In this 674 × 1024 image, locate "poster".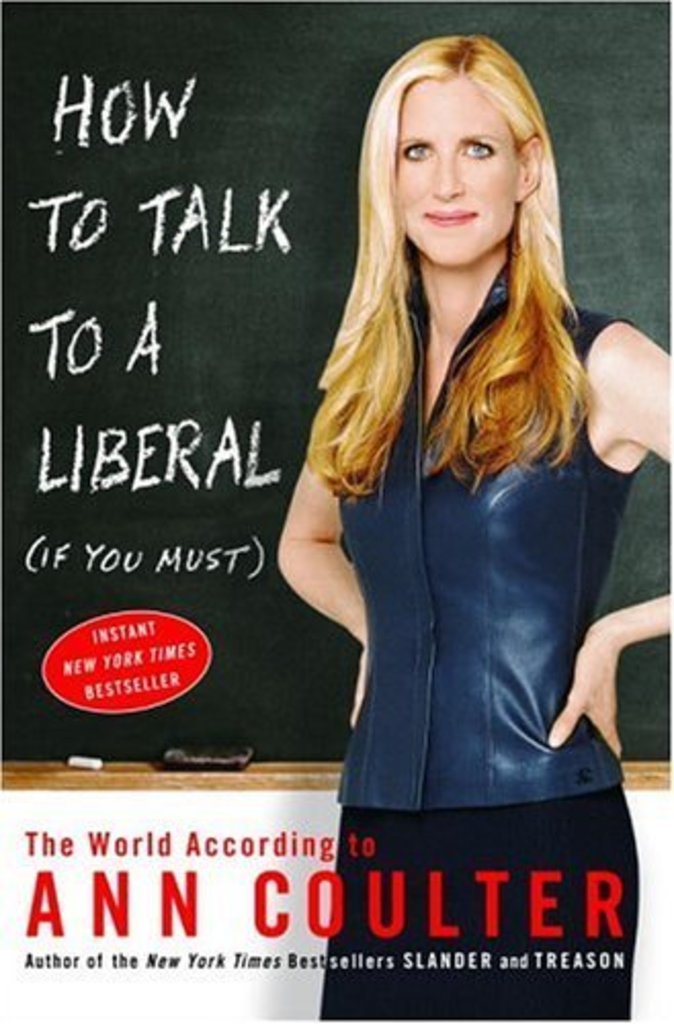
Bounding box: select_region(0, 0, 672, 1022).
